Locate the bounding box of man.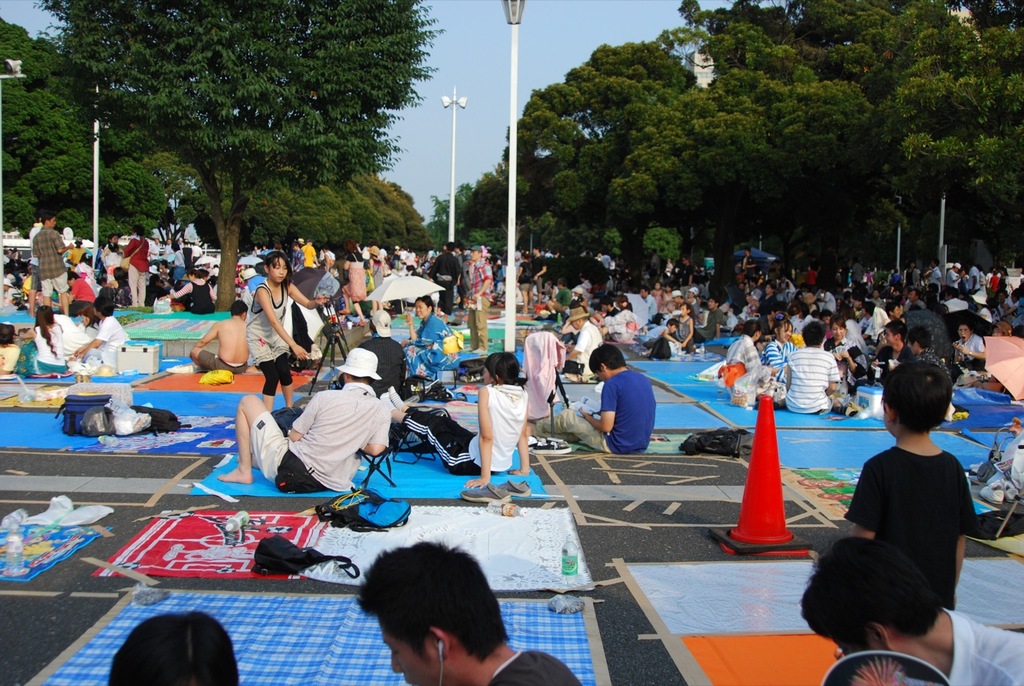
Bounding box: [left=681, top=256, right=691, bottom=294].
